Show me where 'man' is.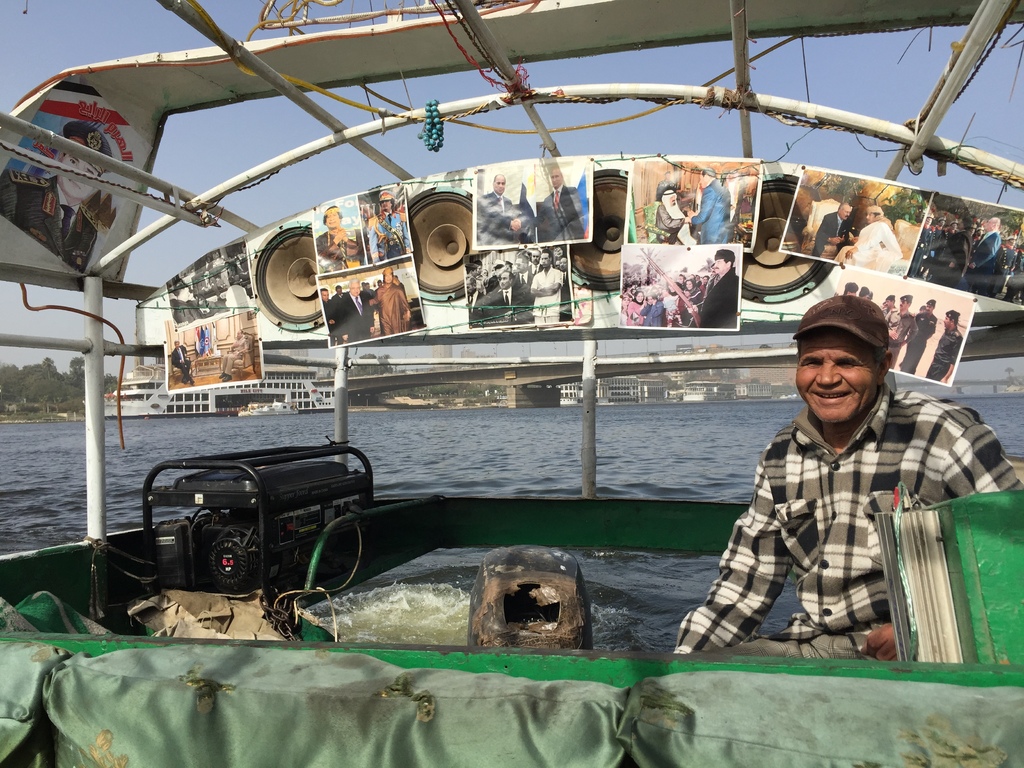
'man' is at l=815, t=202, r=852, b=259.
